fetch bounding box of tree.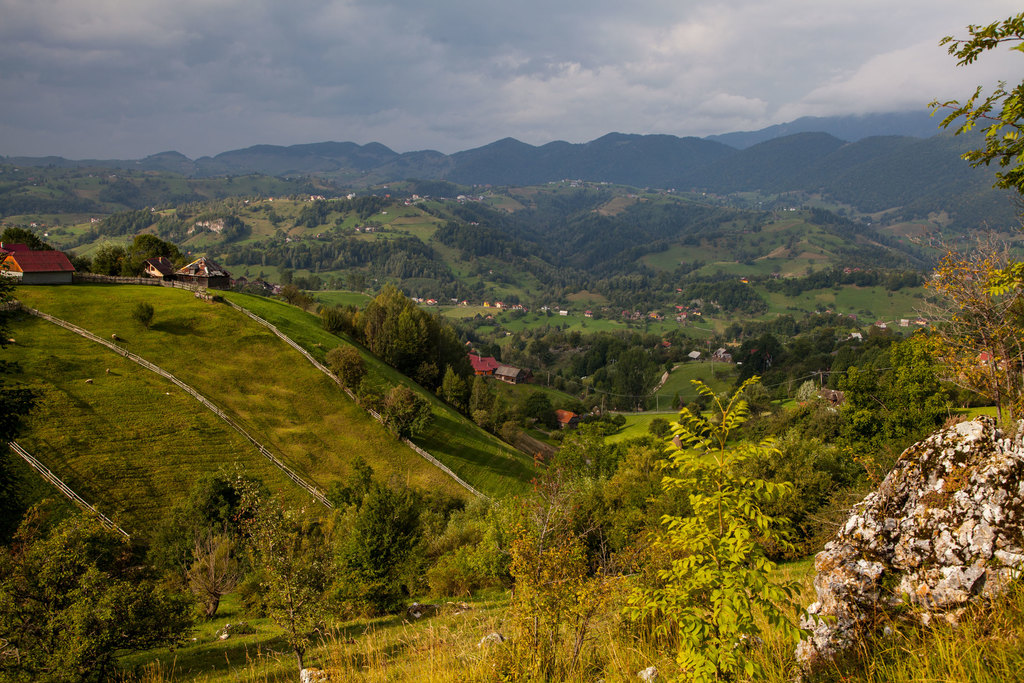
Bbox: 158/470/243/572.
